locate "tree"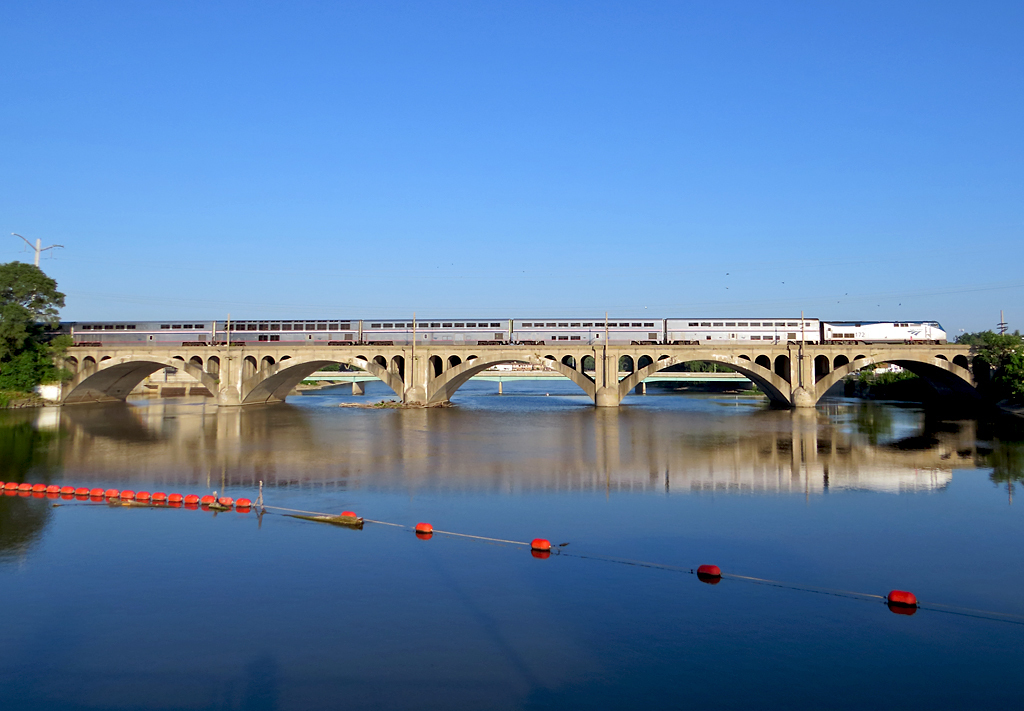
x1=1 y1=235 x2=56 y2=376
